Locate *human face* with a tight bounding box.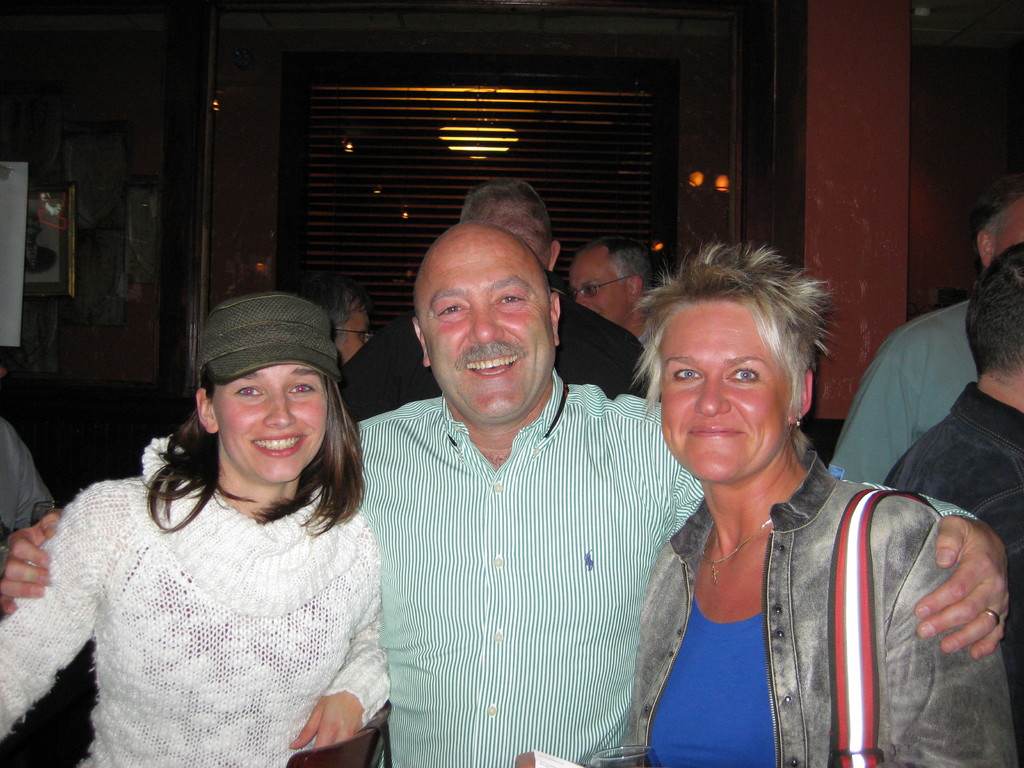
[x1=211, y1=362, x2=328, y2=480].
